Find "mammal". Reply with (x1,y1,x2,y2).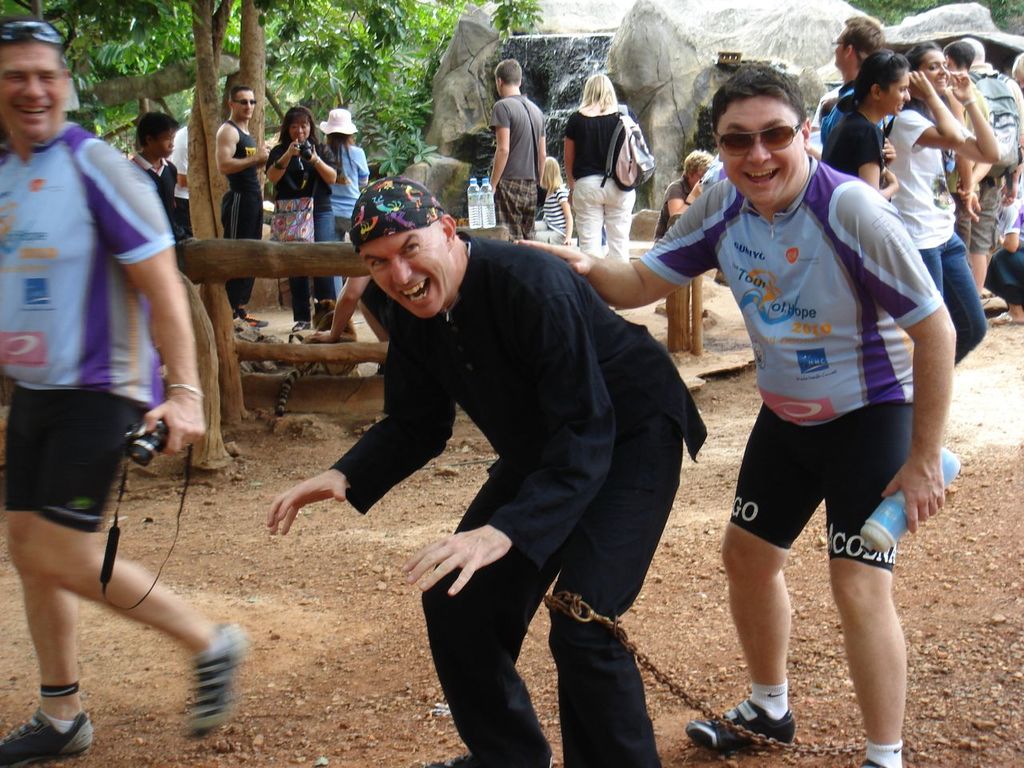
(543,153,574,247).
